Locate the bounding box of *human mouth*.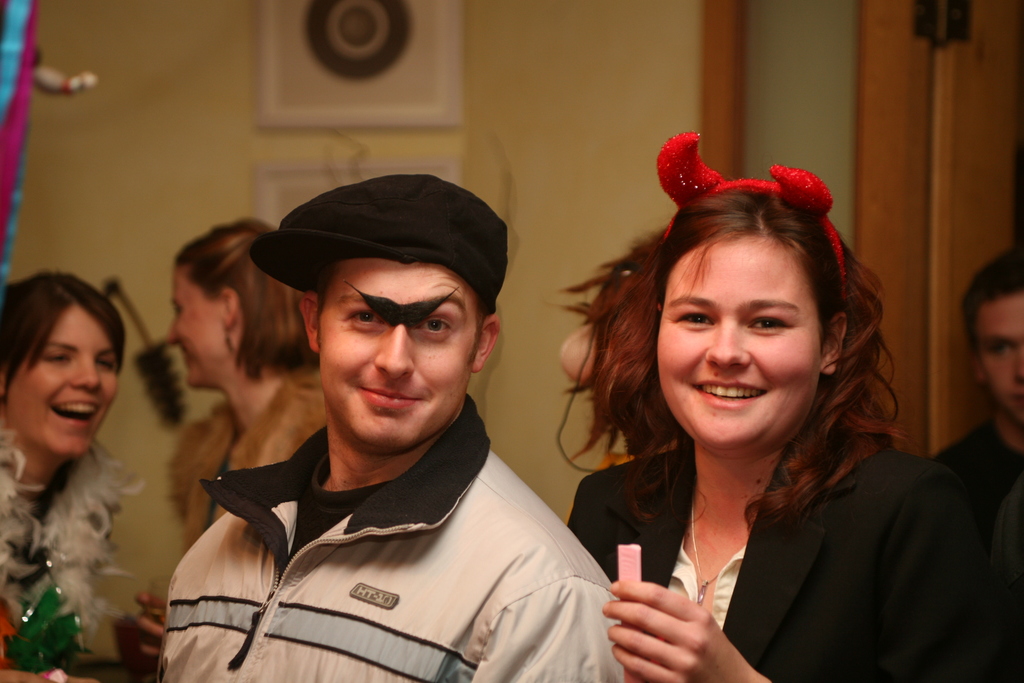
Bounding box: {"x1": 49, "y1": 404, "x2": 102, "y2": 433}.
